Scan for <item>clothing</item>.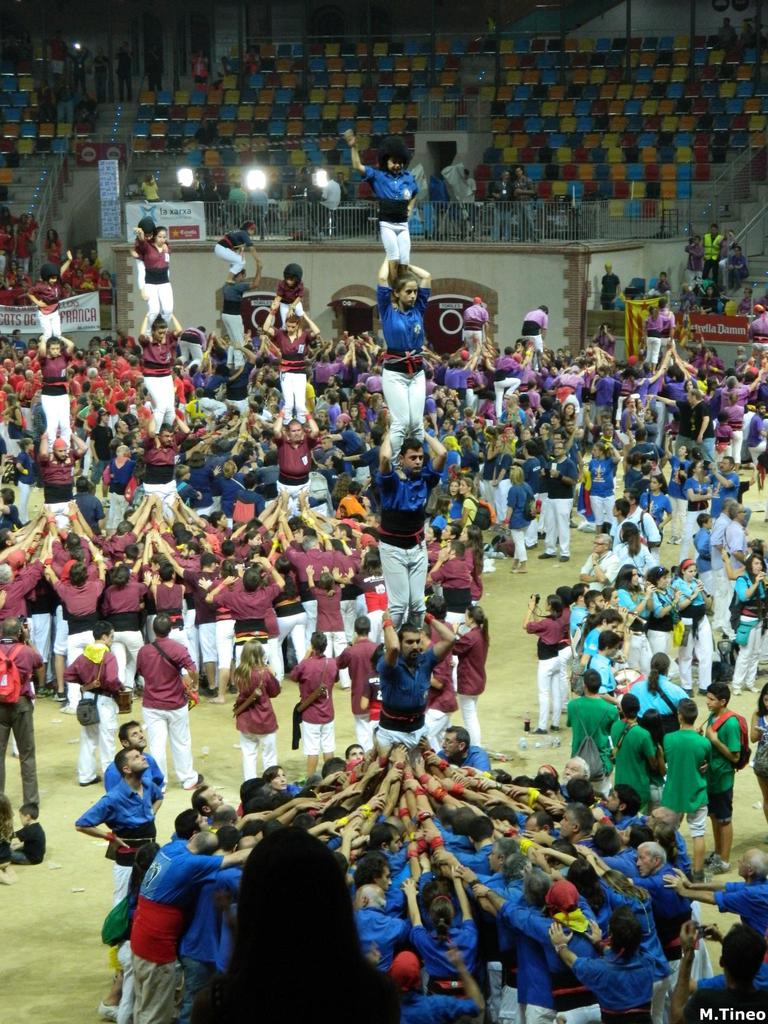
Scan result: pyautogui.locateOnScreen(91, 60, 109, 98).
